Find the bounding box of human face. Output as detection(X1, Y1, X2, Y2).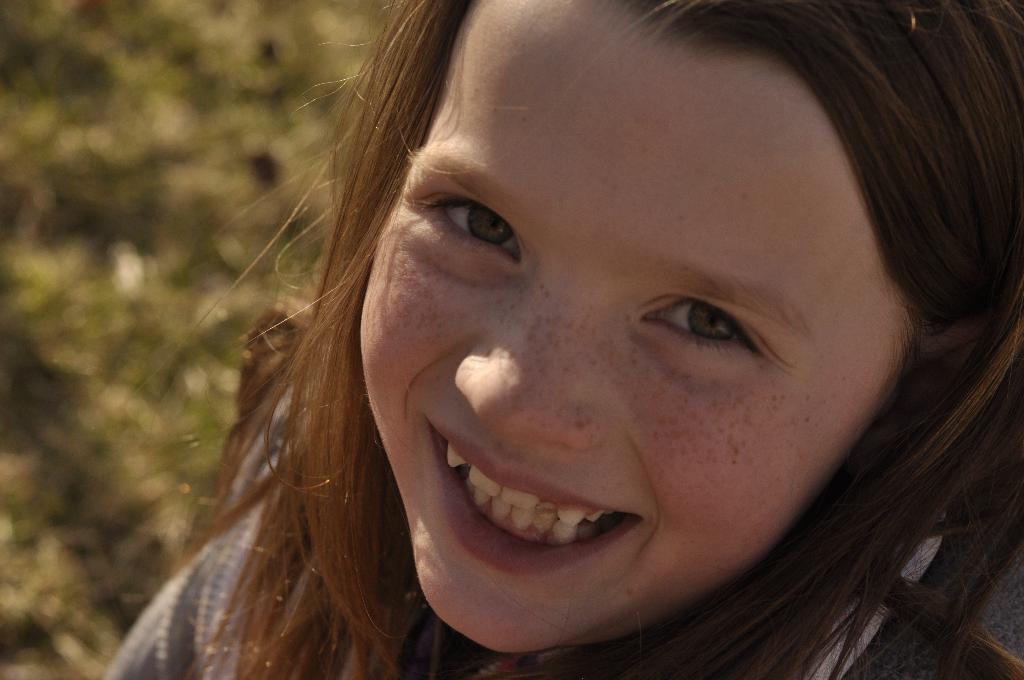
detection(360, 6, 906, 654).
